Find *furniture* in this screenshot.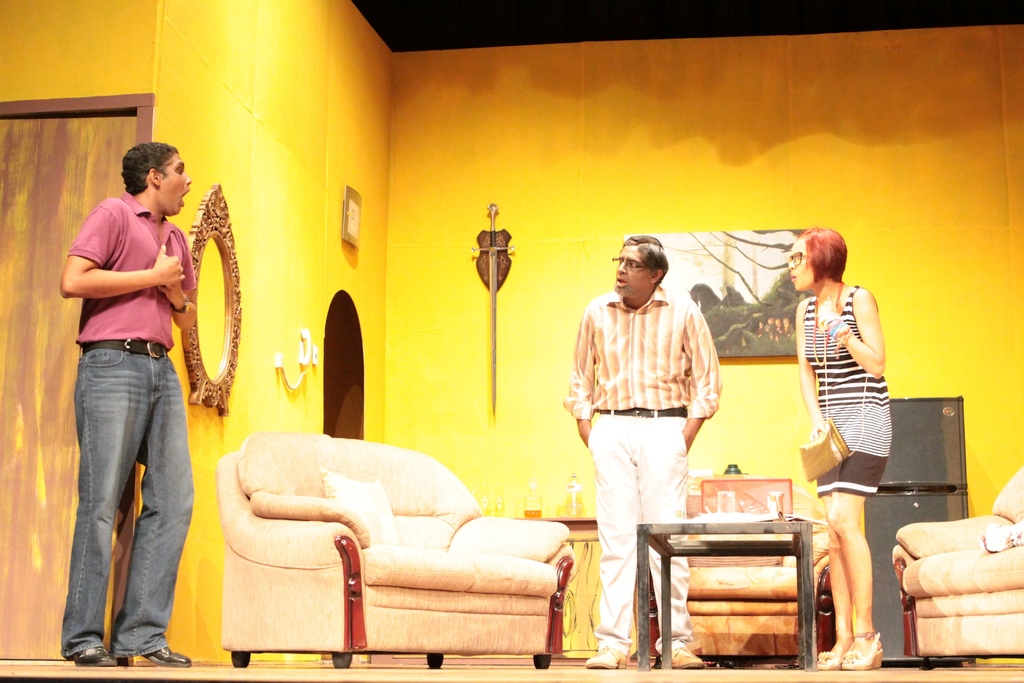
The bounding box for *furniture* is x1=635, y1=519, x2=820, y2=668.
